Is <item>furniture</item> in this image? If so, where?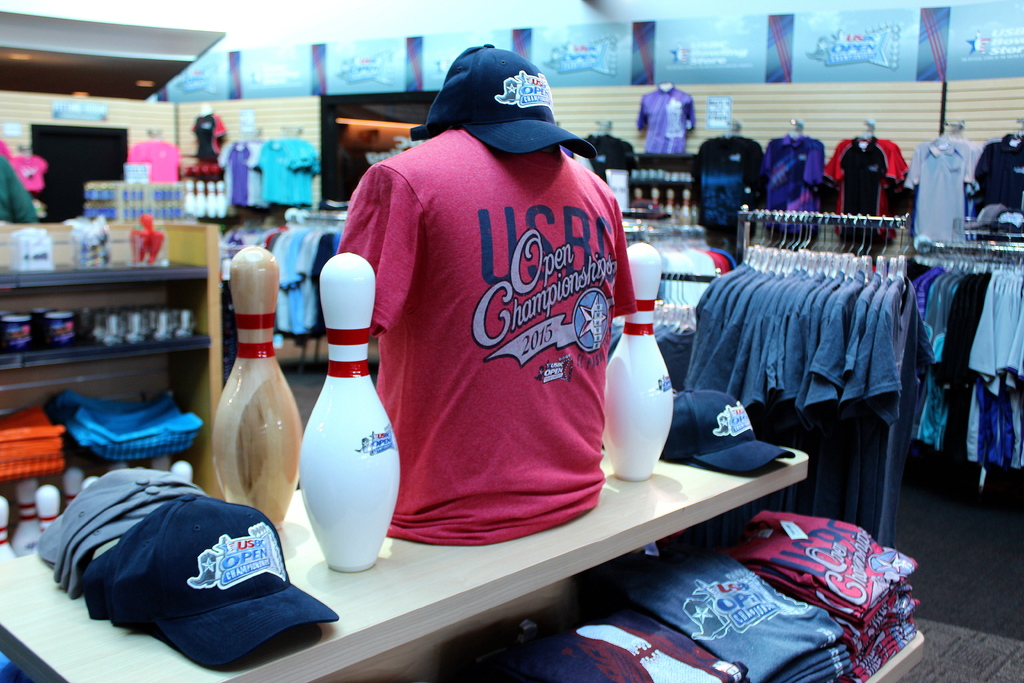
Yes, at bbox=(0, 399, 933, 682).
